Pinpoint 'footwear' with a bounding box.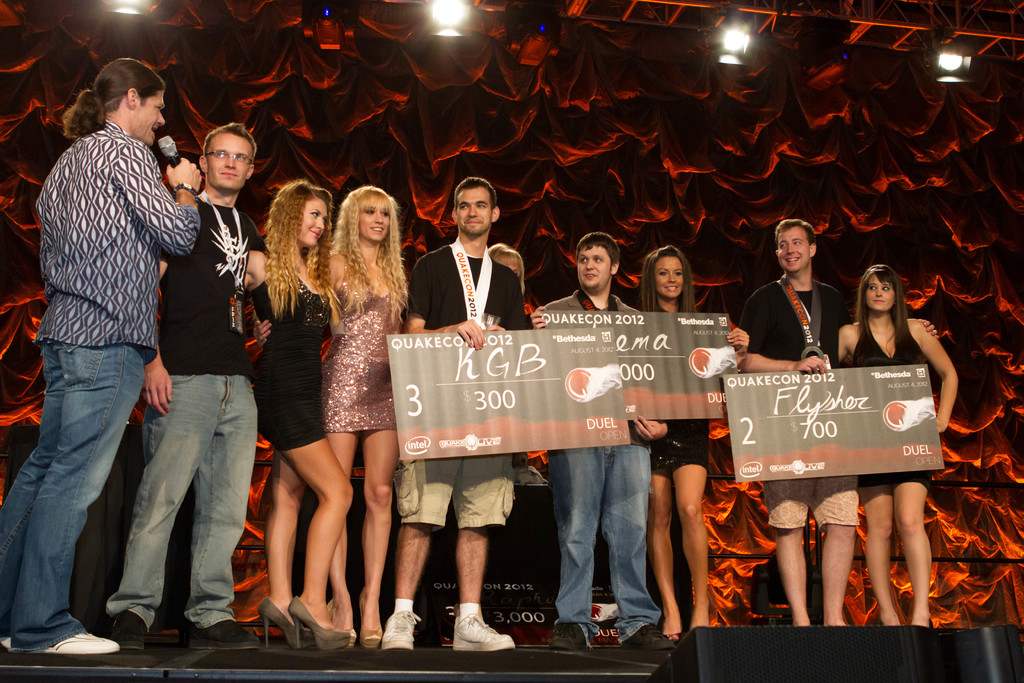
382, 609, 419, 655.
